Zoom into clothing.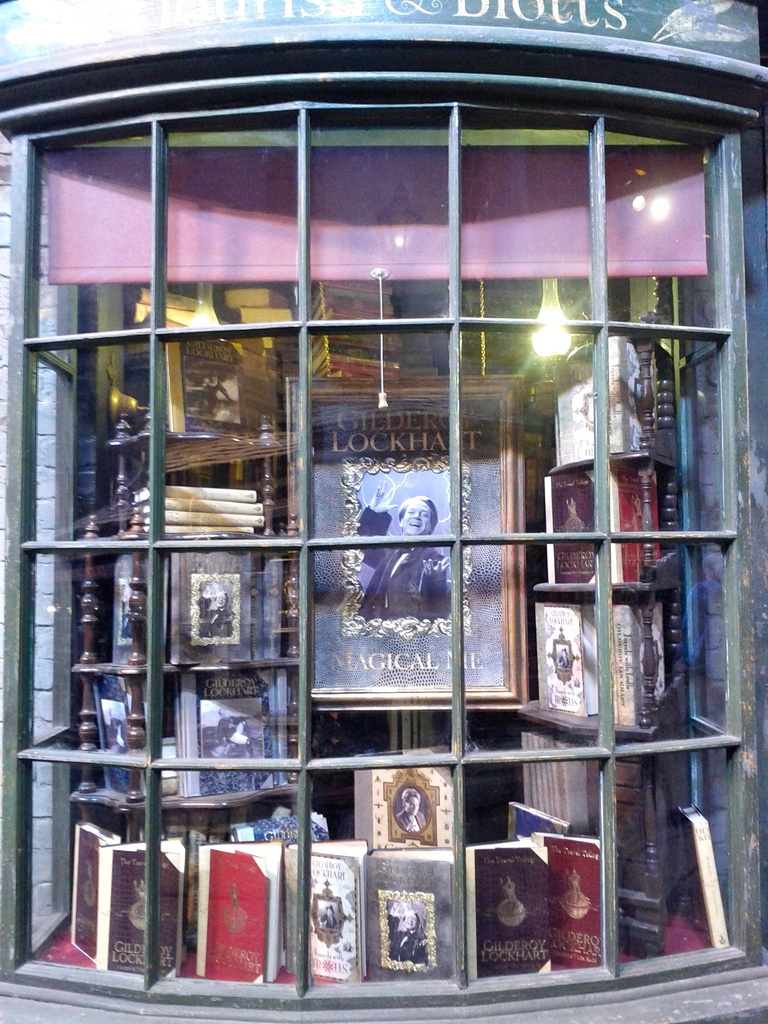
Zoom target: bbox=[501, 900, 527, 934].
